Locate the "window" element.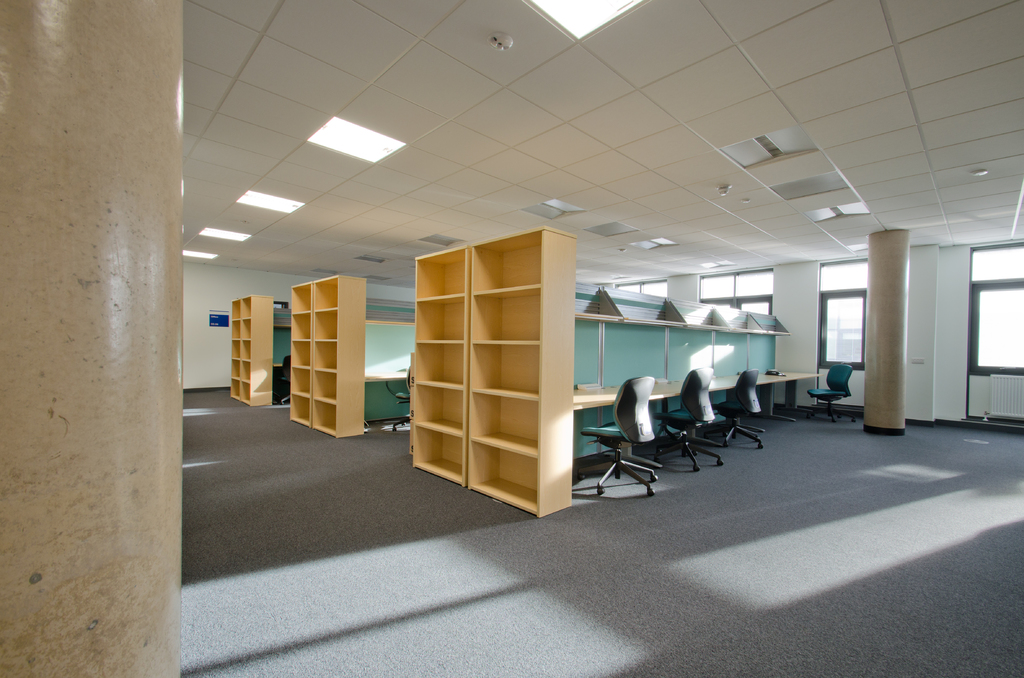
Element bbox: bbox=[690, 266, 776, 315].
